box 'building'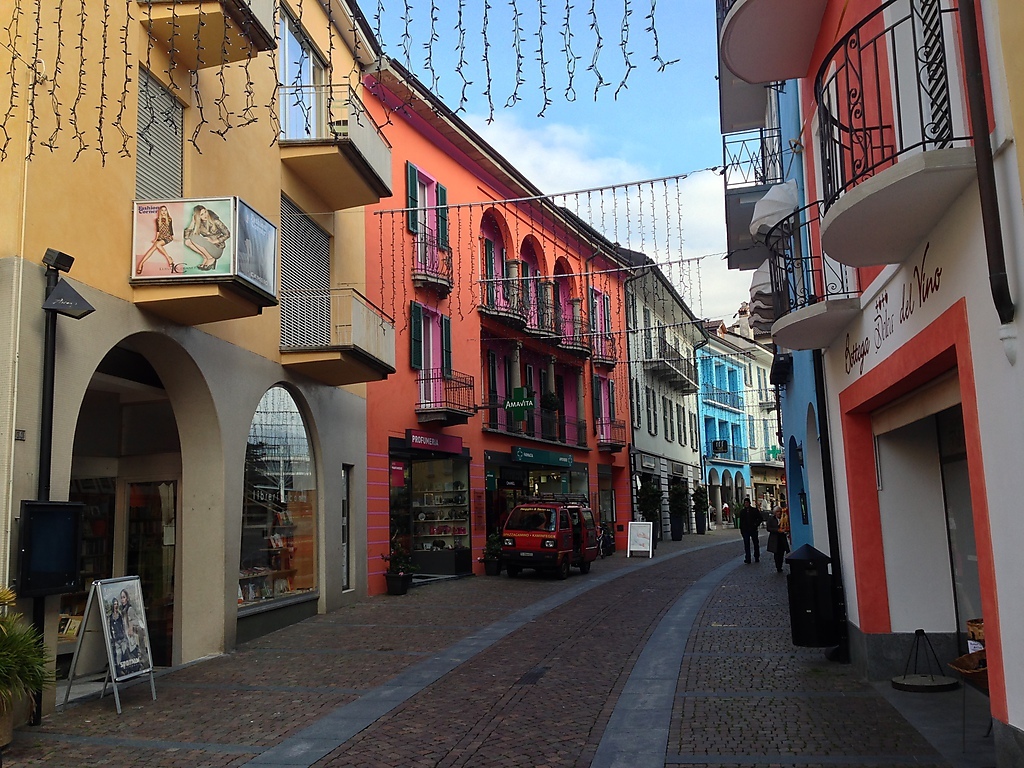
bbox=[719, 0, 1023, 736]
